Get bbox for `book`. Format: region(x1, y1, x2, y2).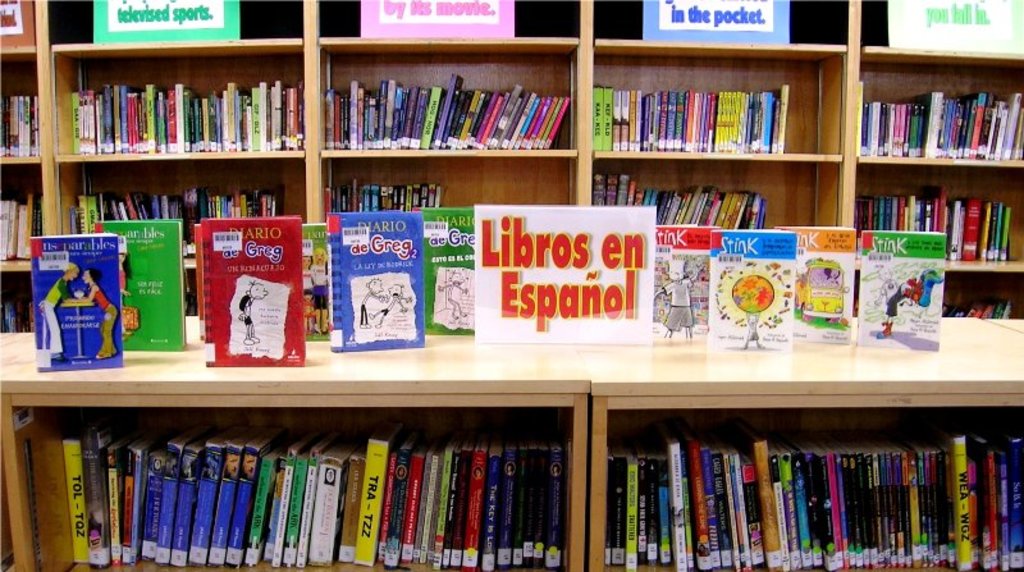
region(659, 223, 726, 335).
